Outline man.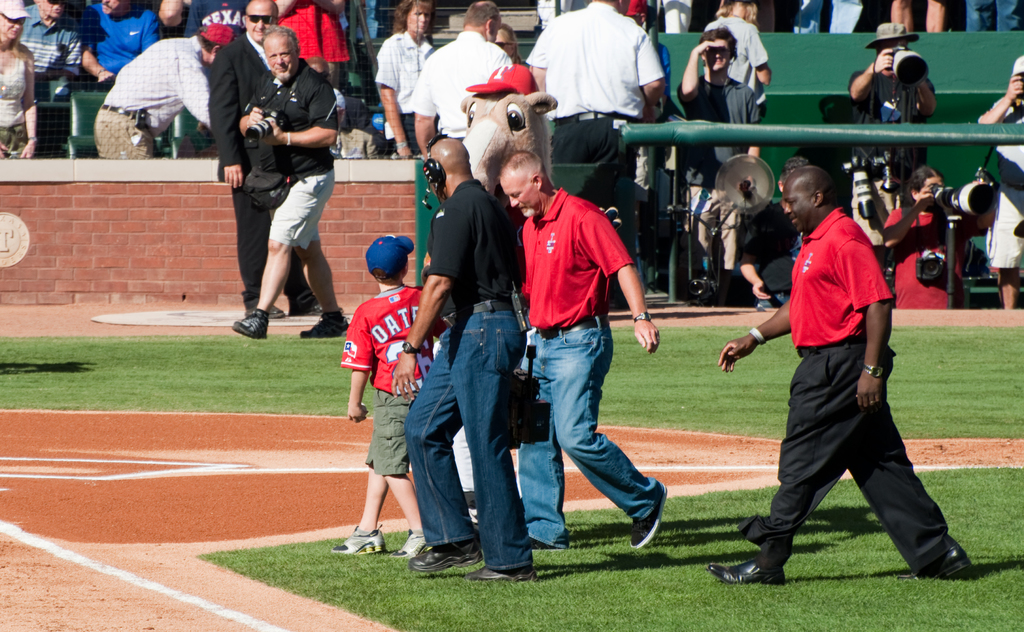
Outline: bbox=(671, 26, 766, 292).
